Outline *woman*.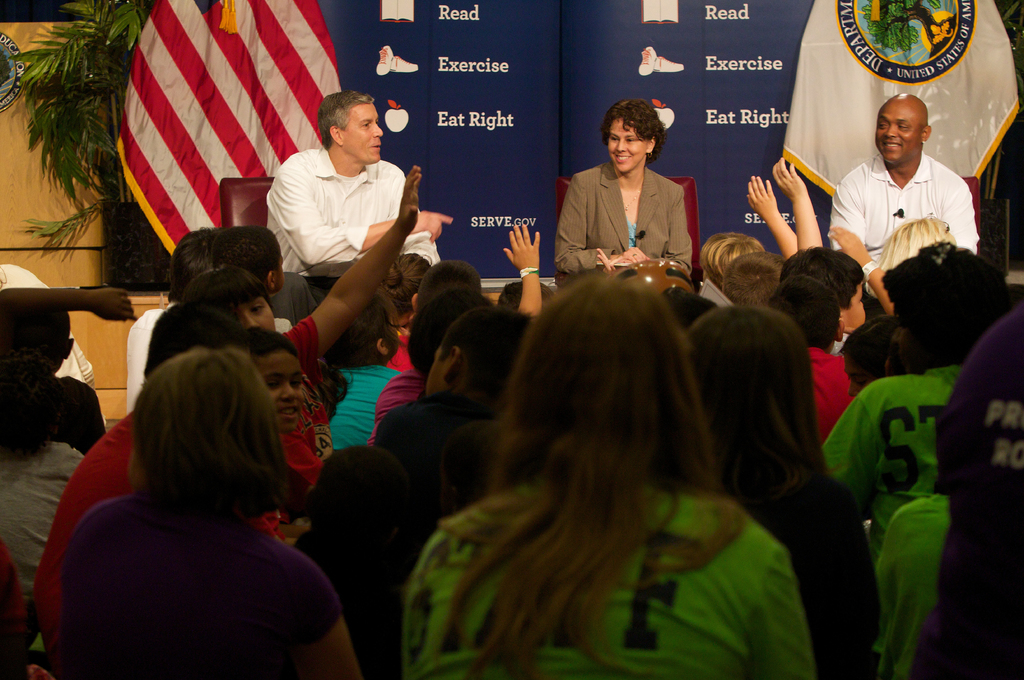
Outline: (669,258,890,667).
